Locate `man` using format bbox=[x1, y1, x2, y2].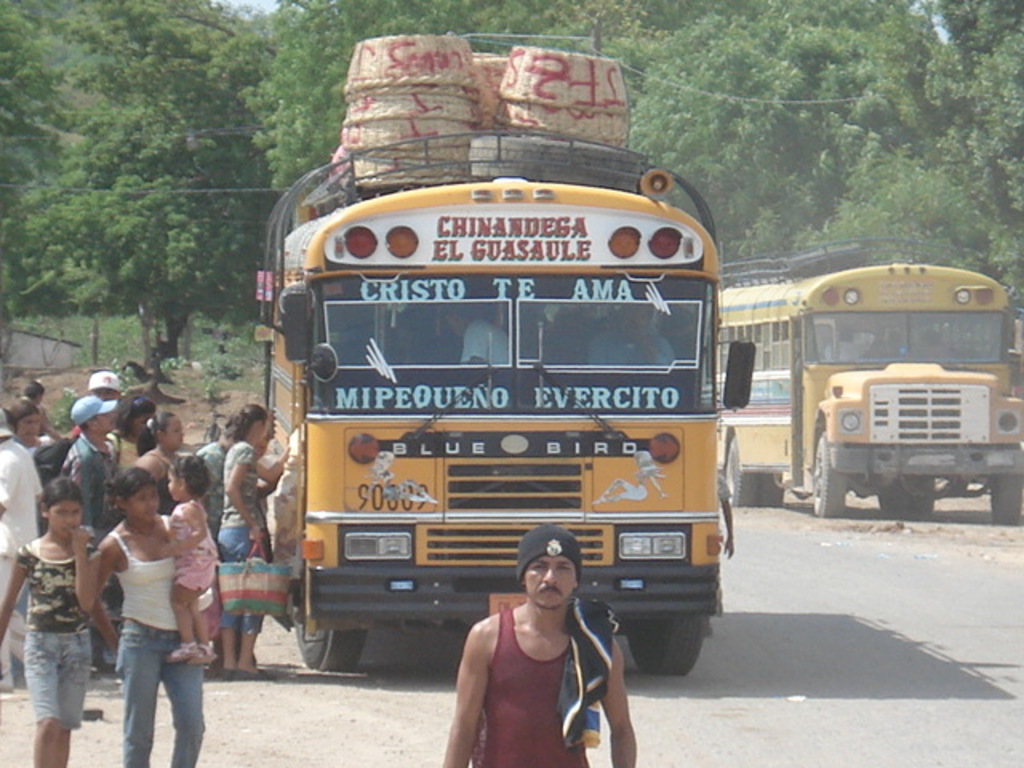
bbox=[59, 402, 117, 523].
